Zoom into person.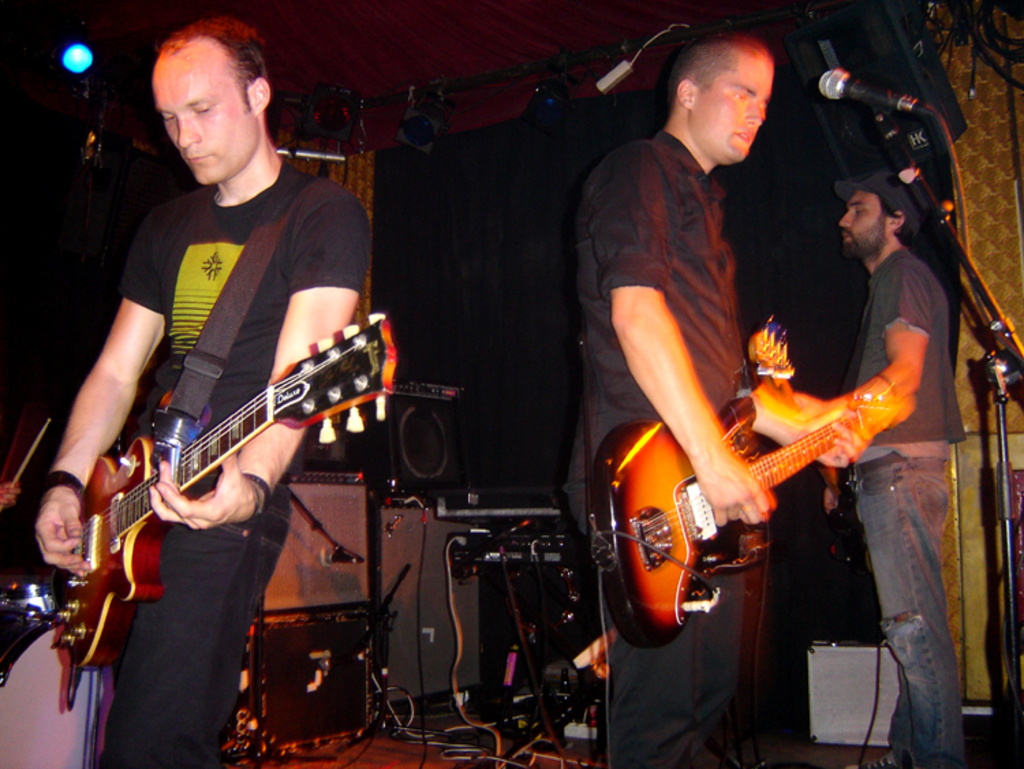
Zoom target: bbox=(569, 33, 896, 768).
